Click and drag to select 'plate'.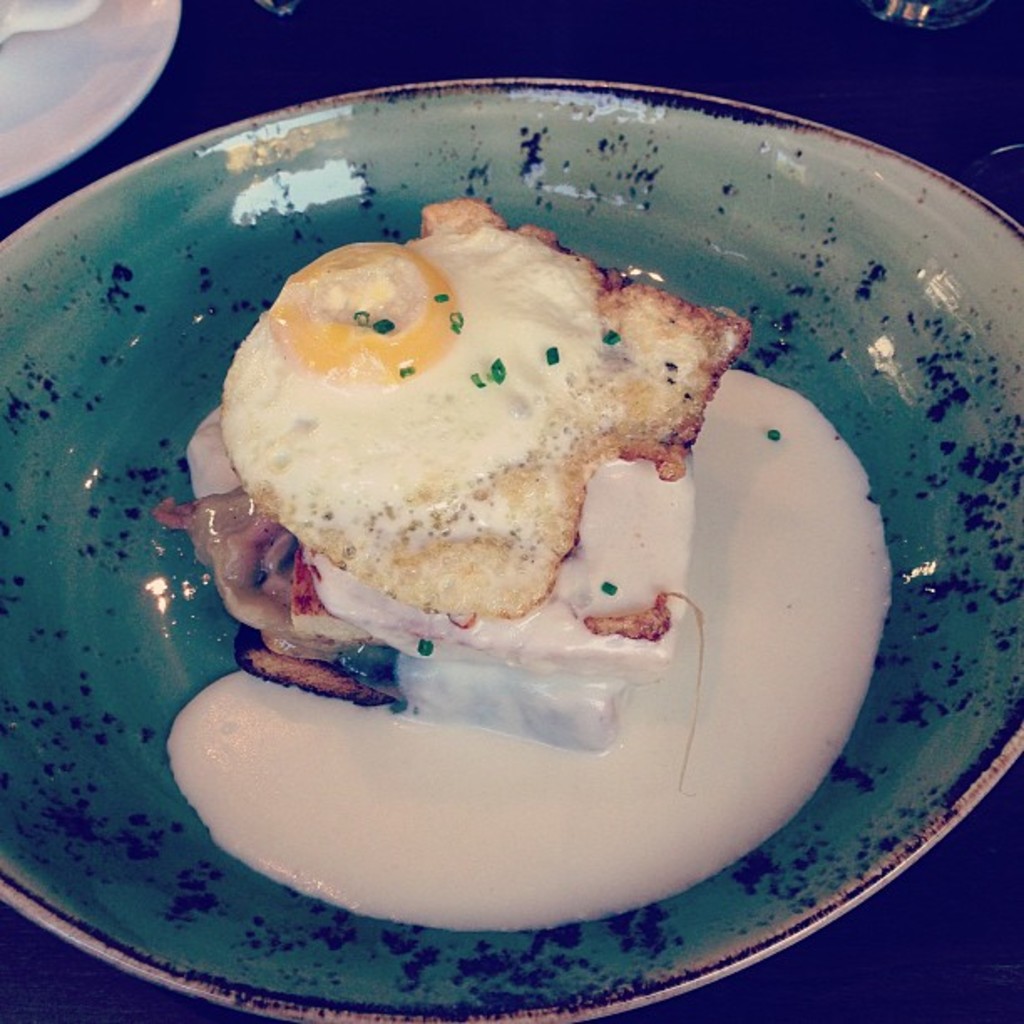
Selection: <box>0,0,182,199</box>.
